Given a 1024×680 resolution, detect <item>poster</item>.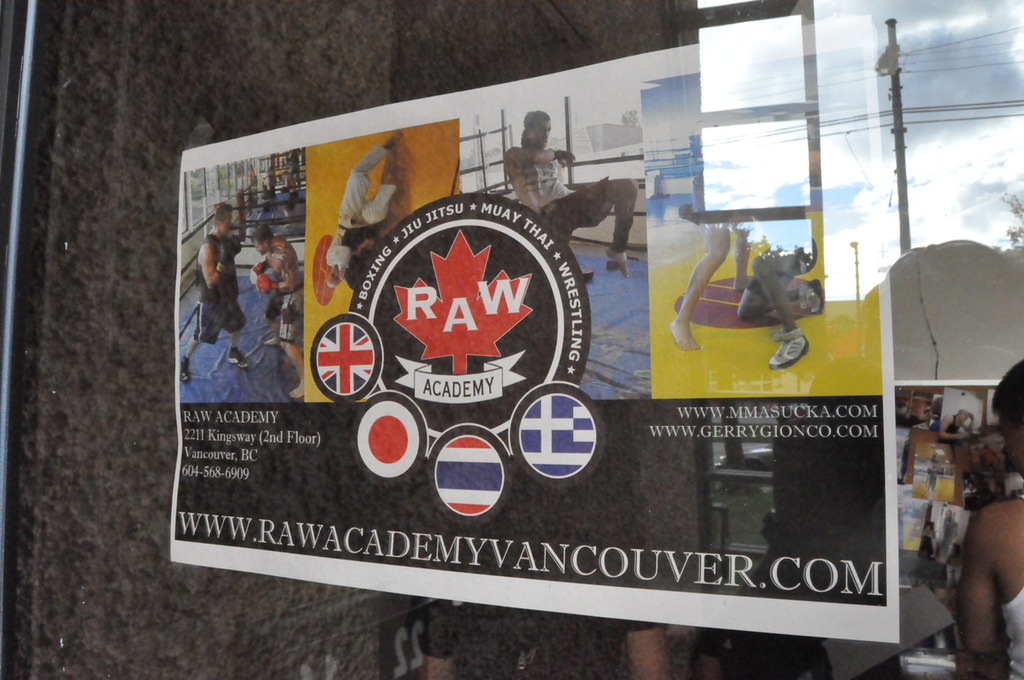
box(165, 19, 899, 650).
